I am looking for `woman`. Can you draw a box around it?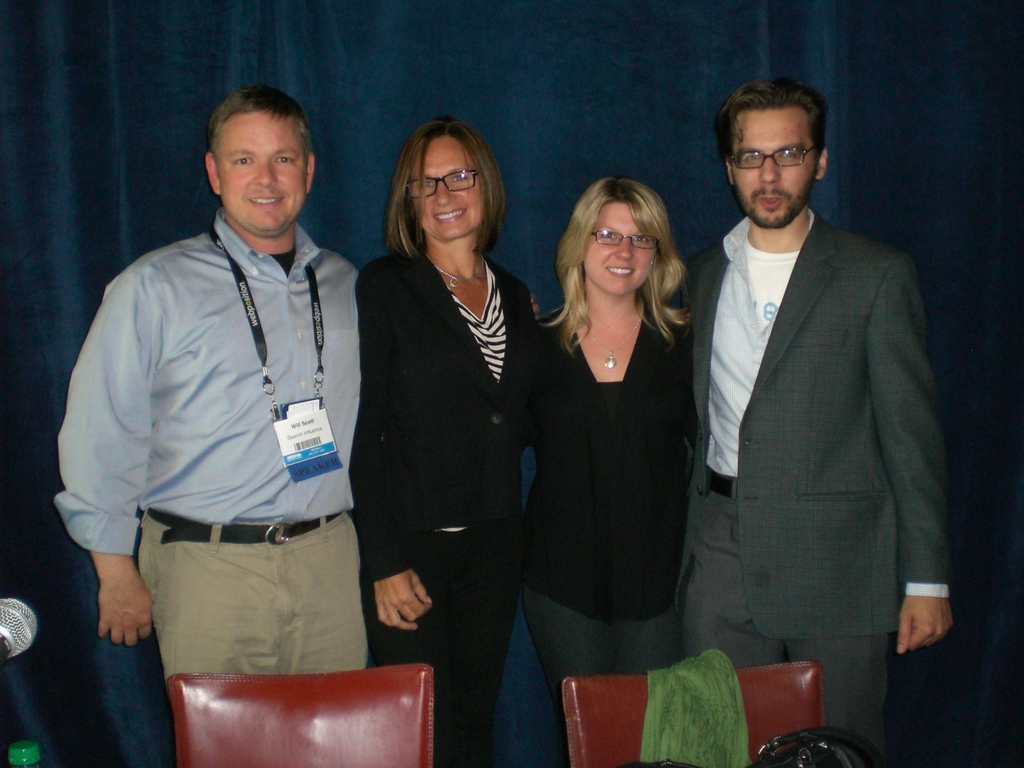
Sure, the bounding box is locate(350, 108, 547, 767).
